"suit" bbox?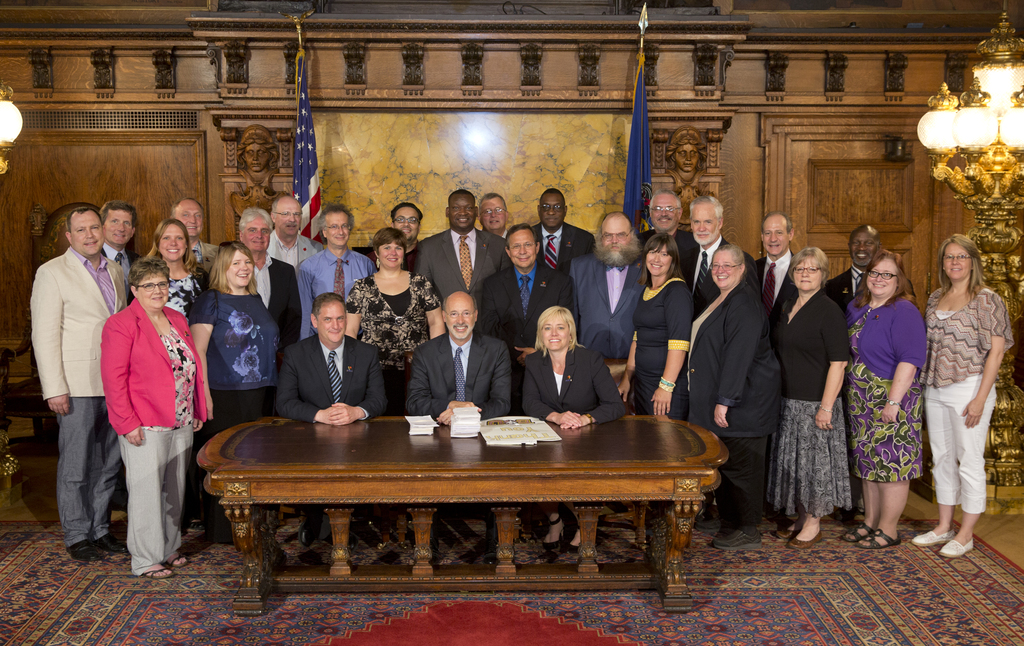
left=407, top=334, right=512, bottom=420
